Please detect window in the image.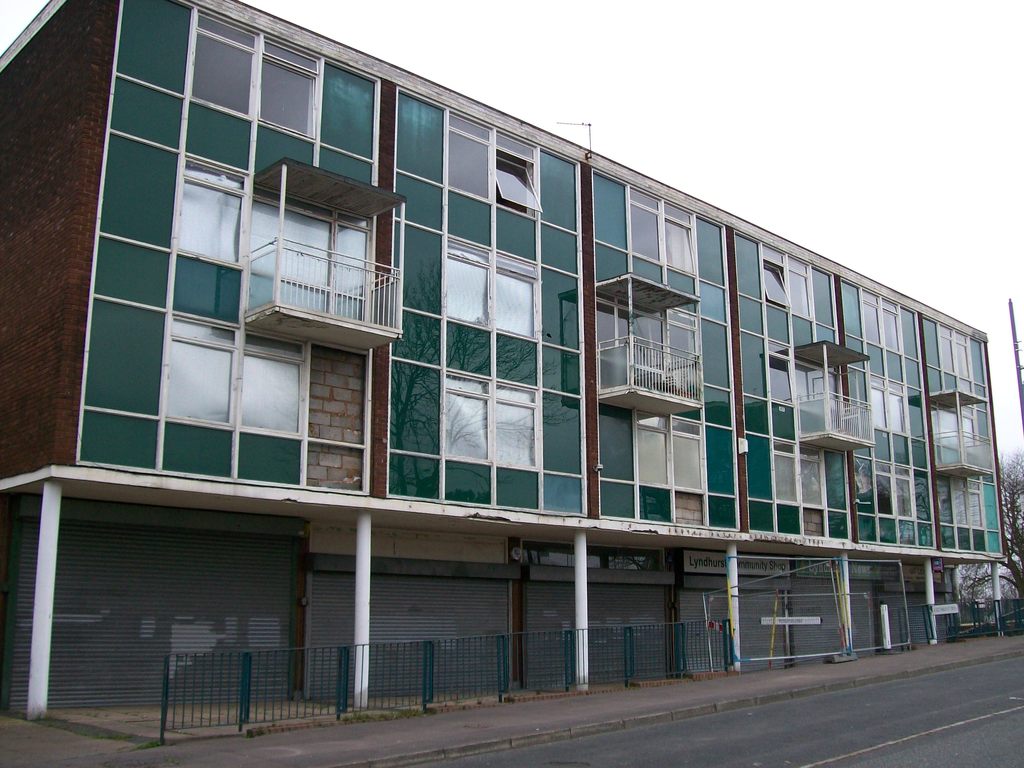
756/244/817/326.
